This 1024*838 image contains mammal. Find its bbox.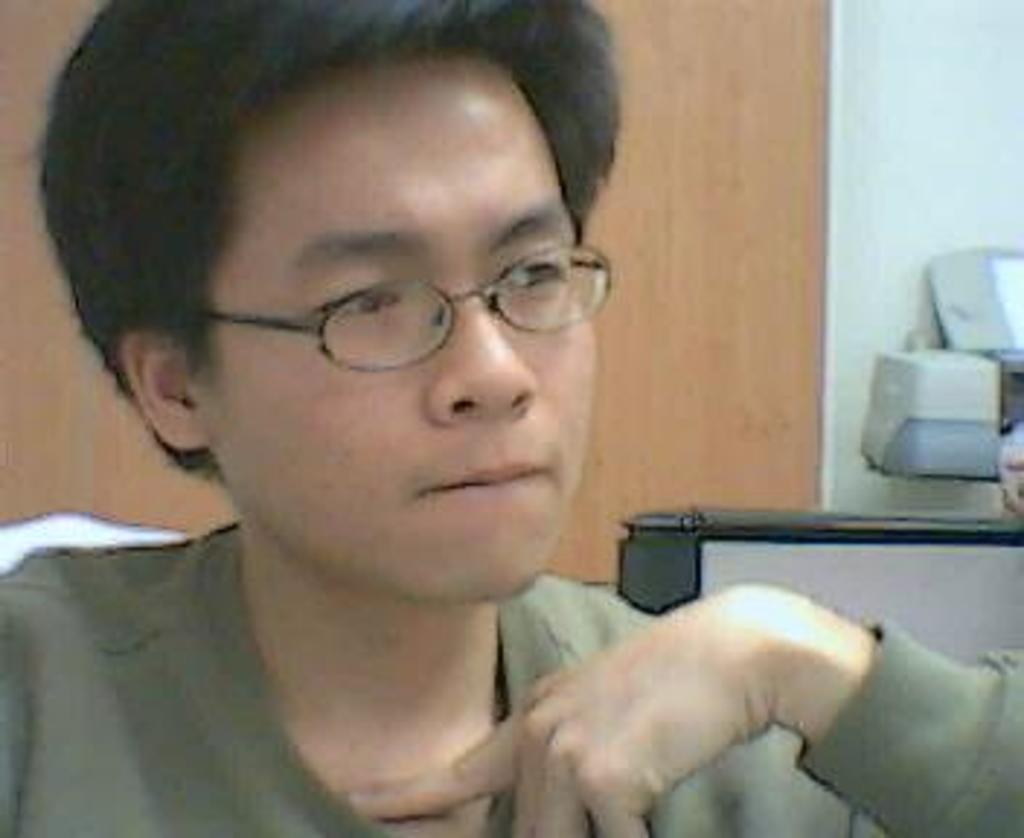
detection(0, 3, 1021, 835).
